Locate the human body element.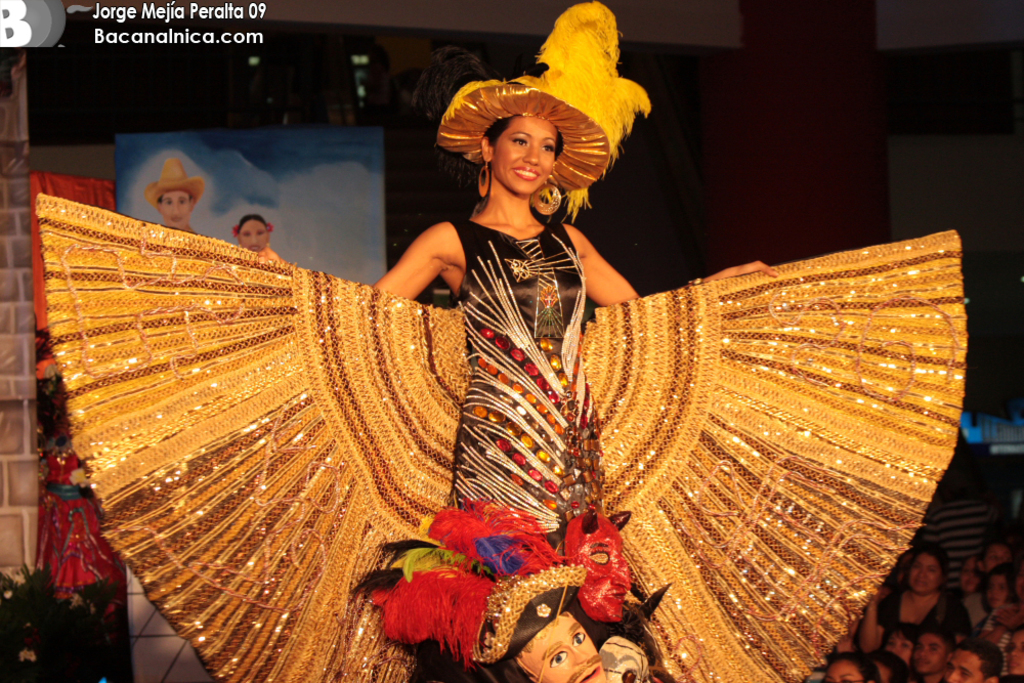
Element bbox: l=371, t=110, r=775, b=536.
